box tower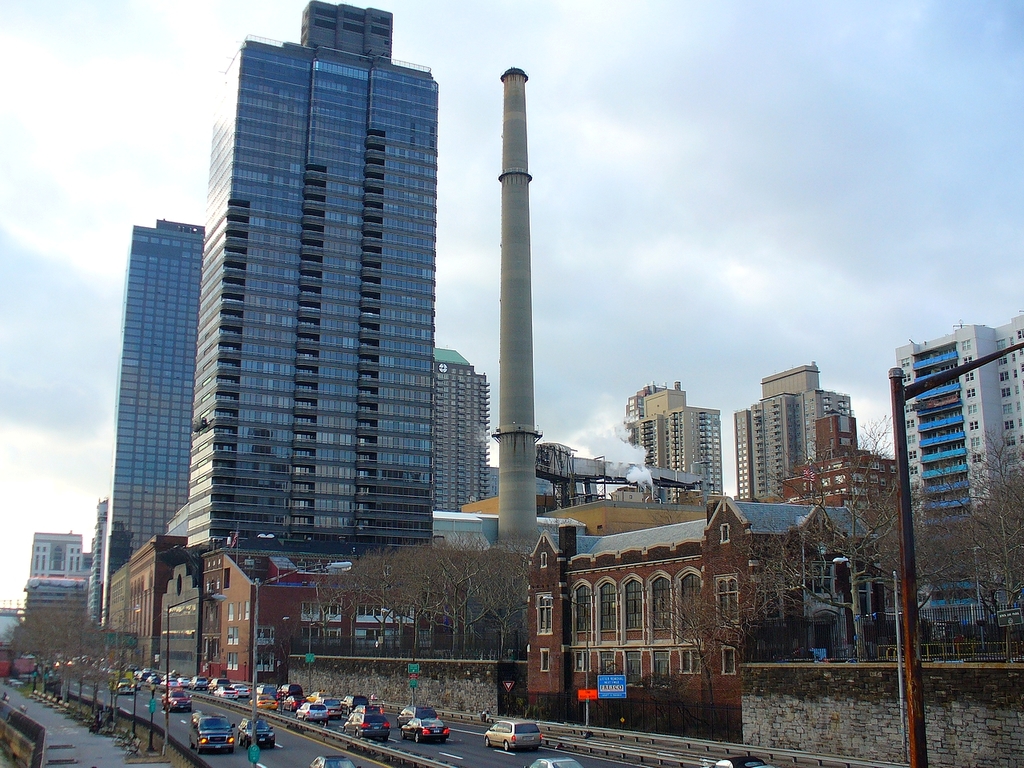
432:352:492:510
